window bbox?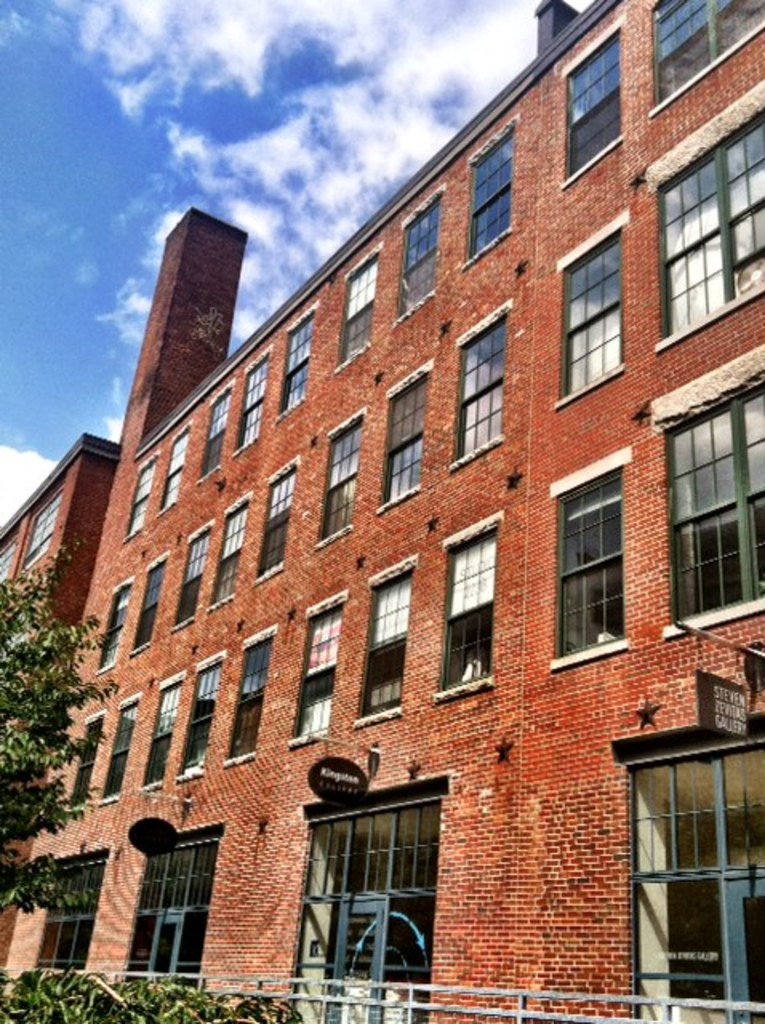
pyautogui.locateOnScreen(126, 552, 165, 656)
